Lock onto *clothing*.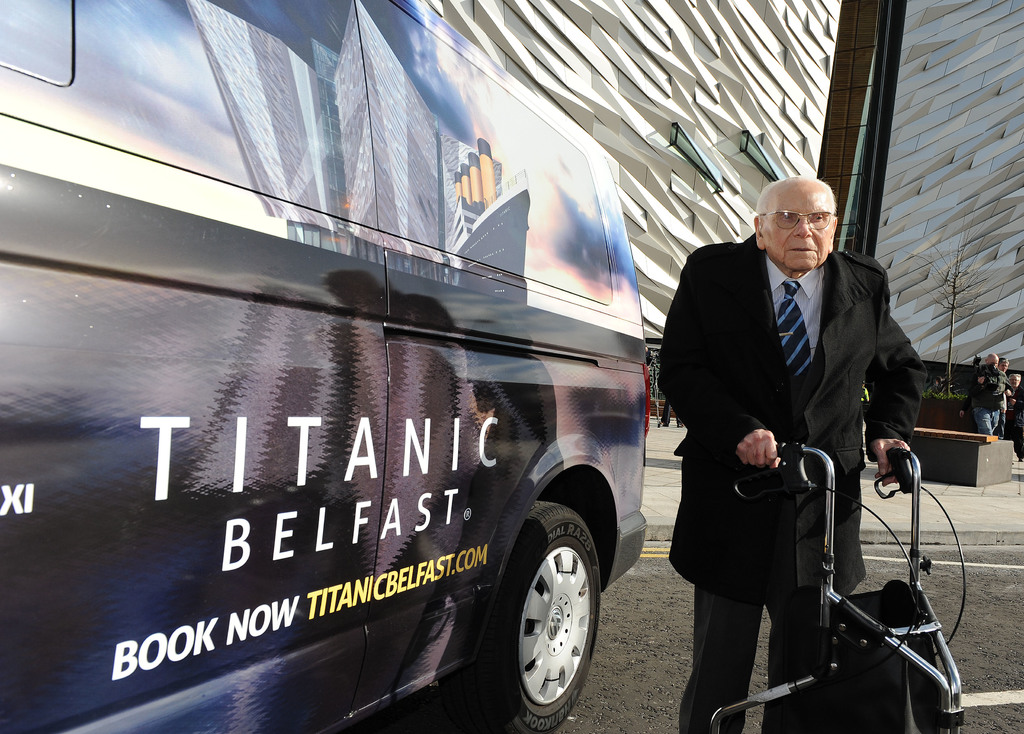
Locked: 999,371,1012,428.
